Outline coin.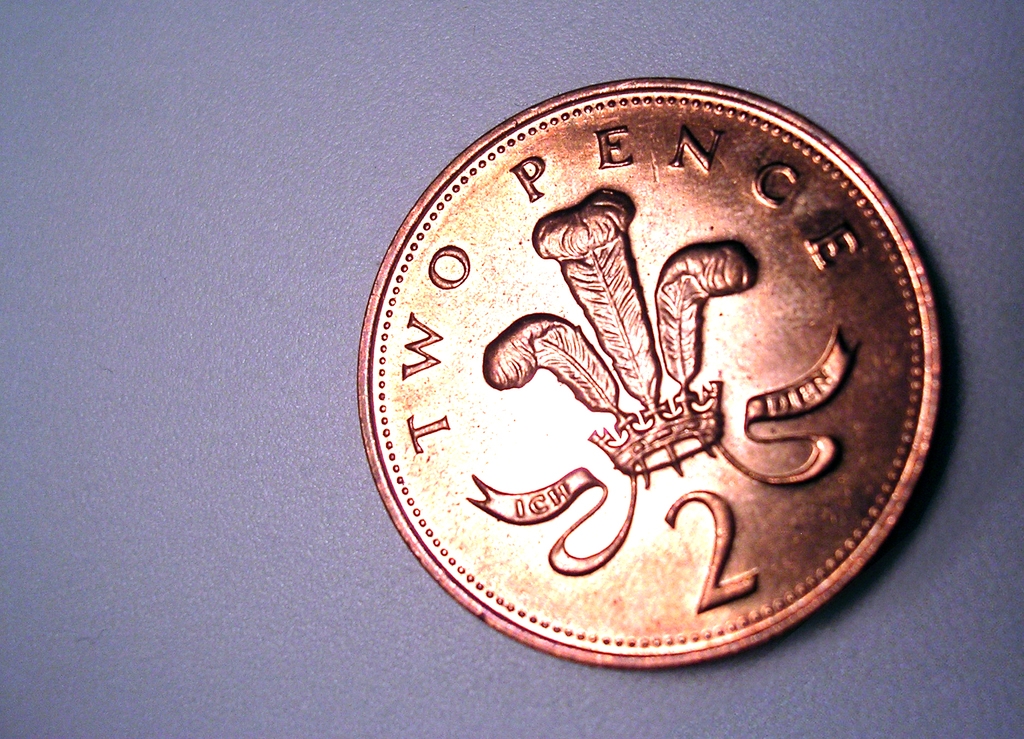
Outline: crop(354, 74, 944, 669).
